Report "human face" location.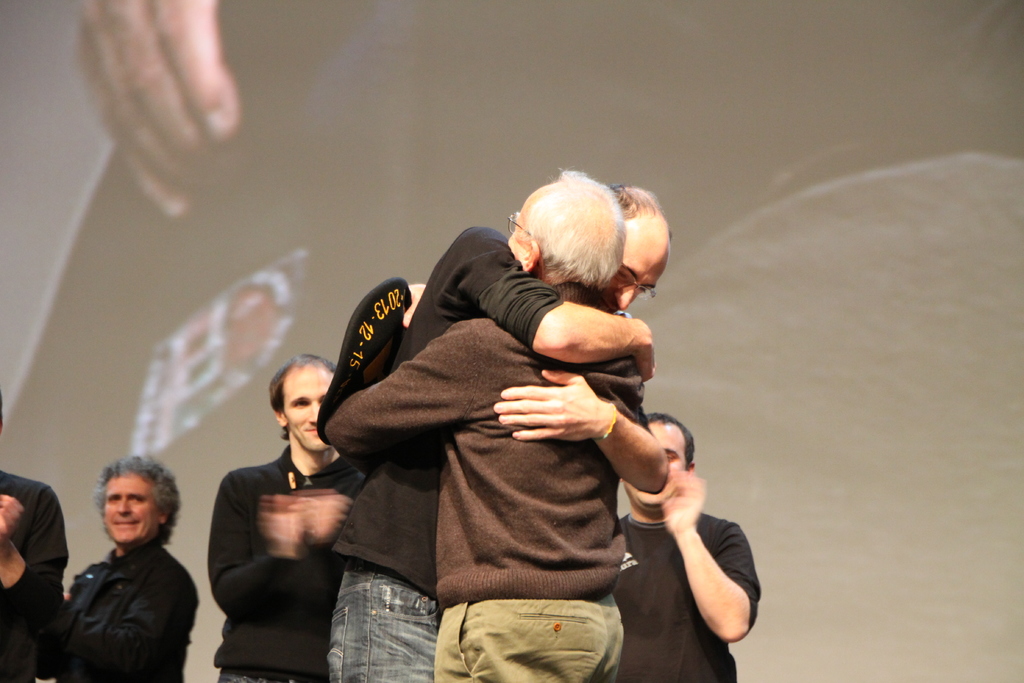
Report: 279 359 335 454.
